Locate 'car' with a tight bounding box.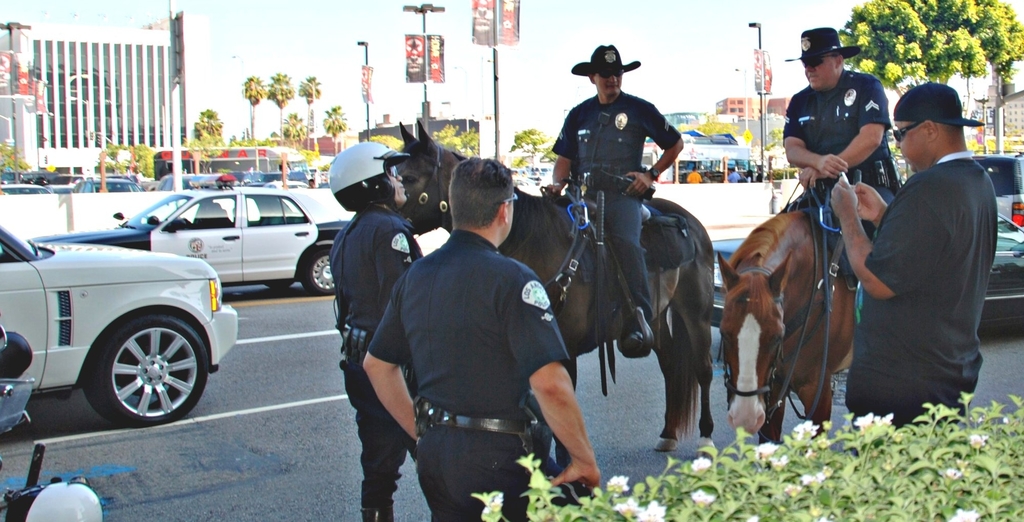
x1=973 y1=149 x2=1023 y2=232.
